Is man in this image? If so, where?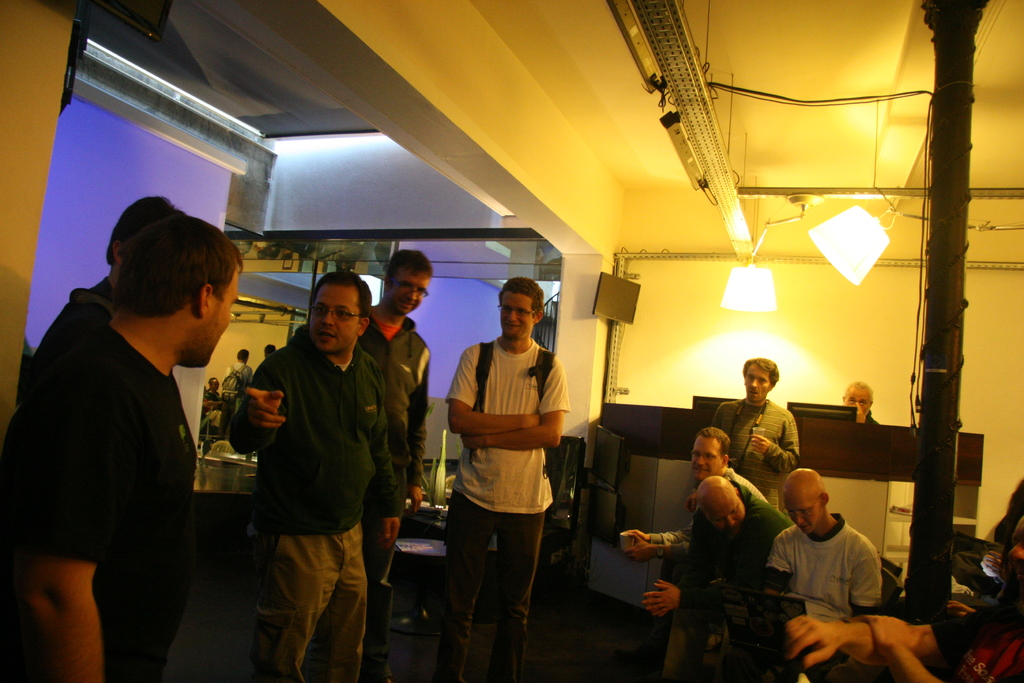
Yes, at {"left": 636, "top": 470, "right": 792, "bottom": 679}.
